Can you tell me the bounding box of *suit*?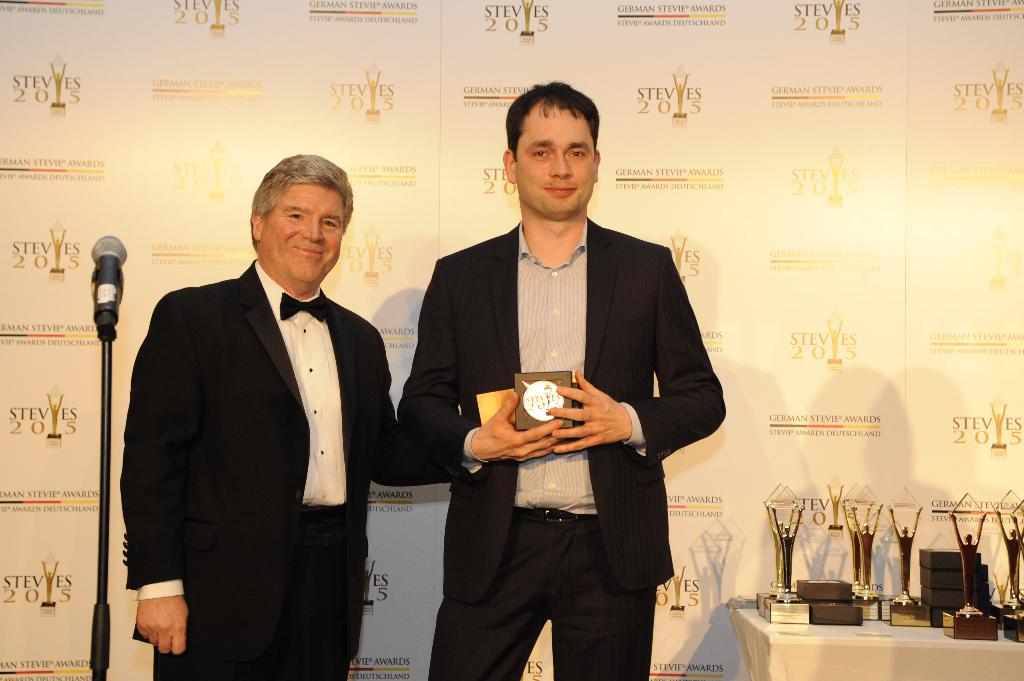
<region>394, 220, 725, 680</region>.
